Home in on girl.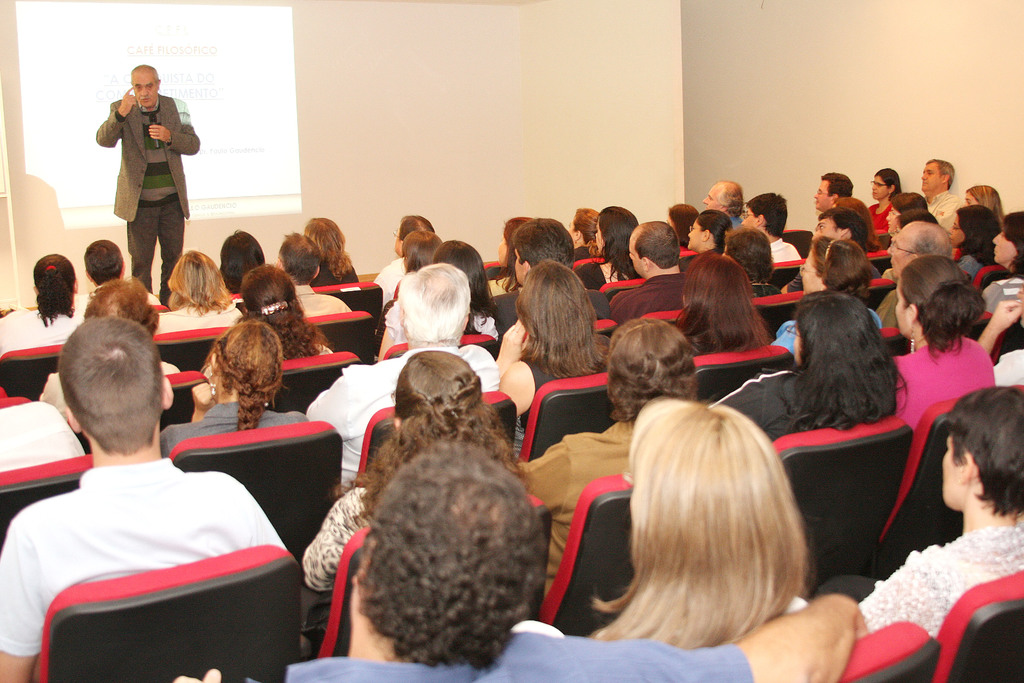
Homed in at rect(490, 216, 550, 282).
